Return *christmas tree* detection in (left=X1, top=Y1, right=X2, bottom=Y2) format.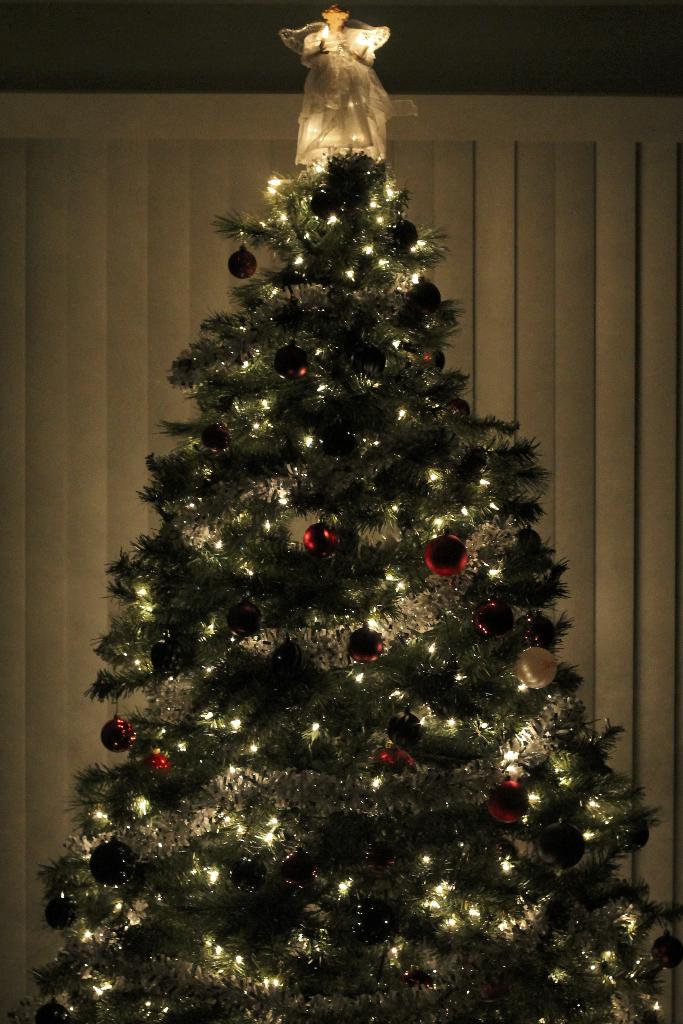
(left=6, top=1, right=680, bottom=1023).
